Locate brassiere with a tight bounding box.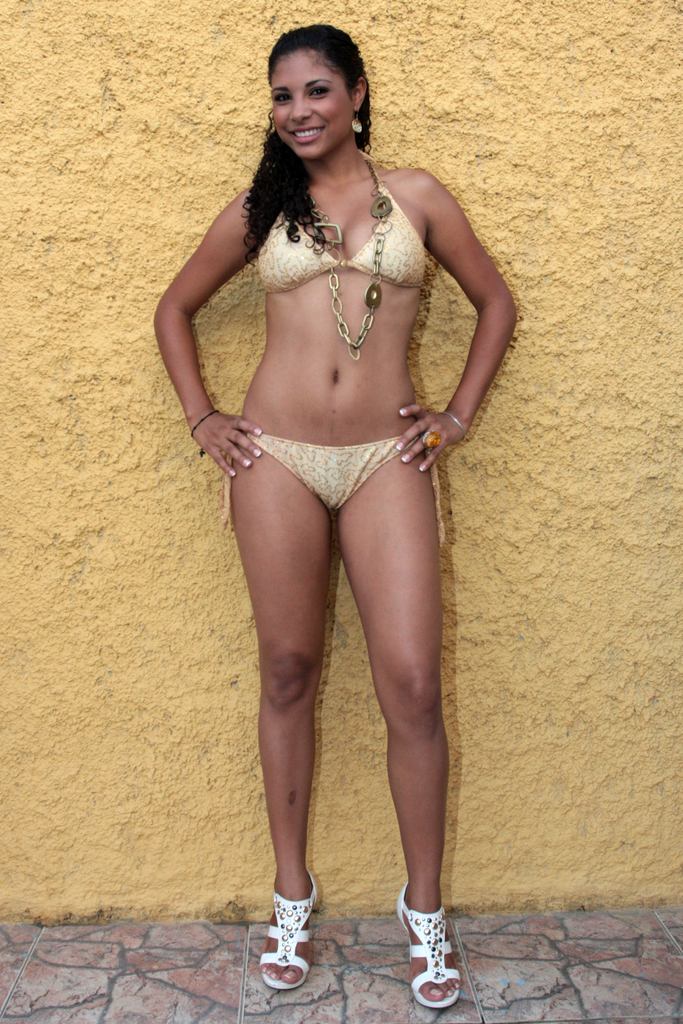
(245,156,432,293).
